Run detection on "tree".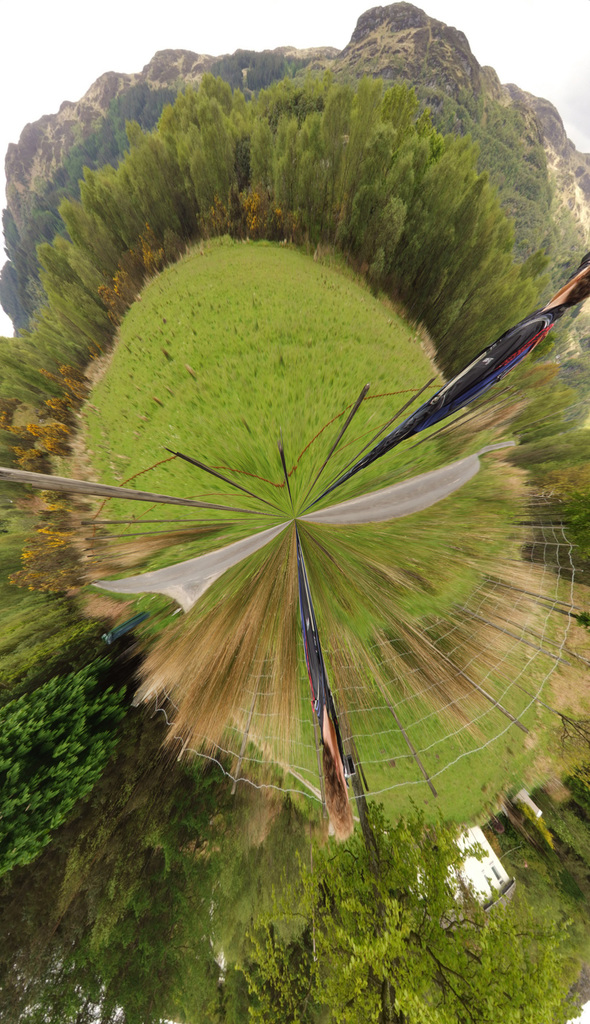
Result: l=0, t=660, r=121, b=881.
